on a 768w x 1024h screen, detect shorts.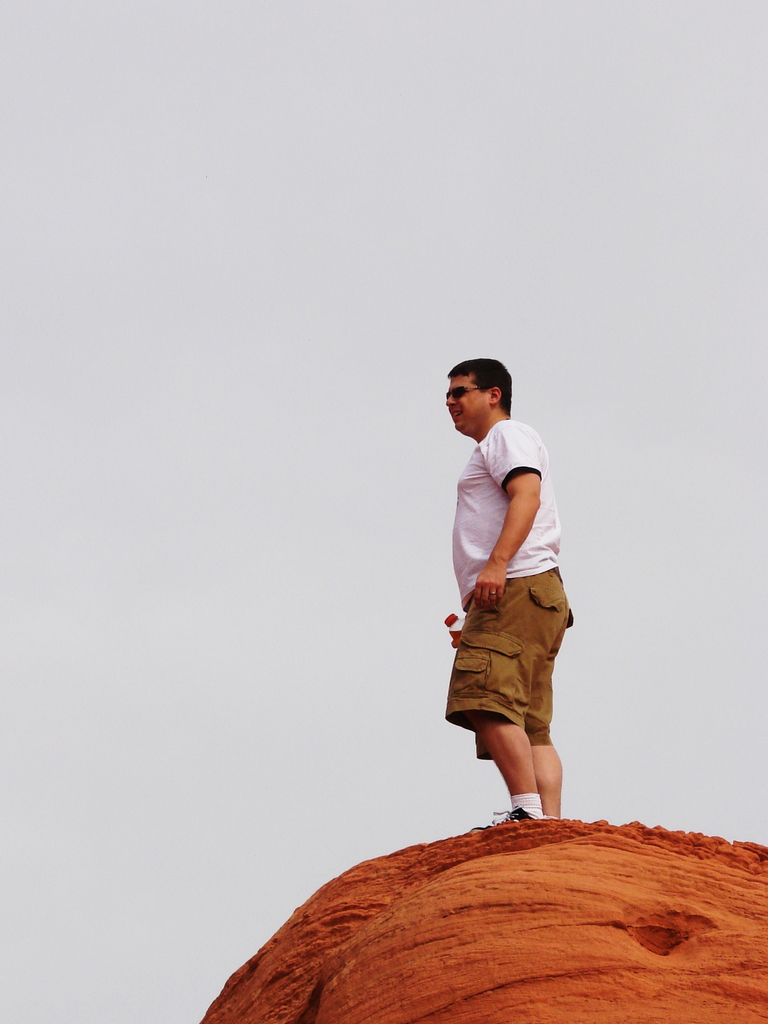
(450, 572, 576, 744).
